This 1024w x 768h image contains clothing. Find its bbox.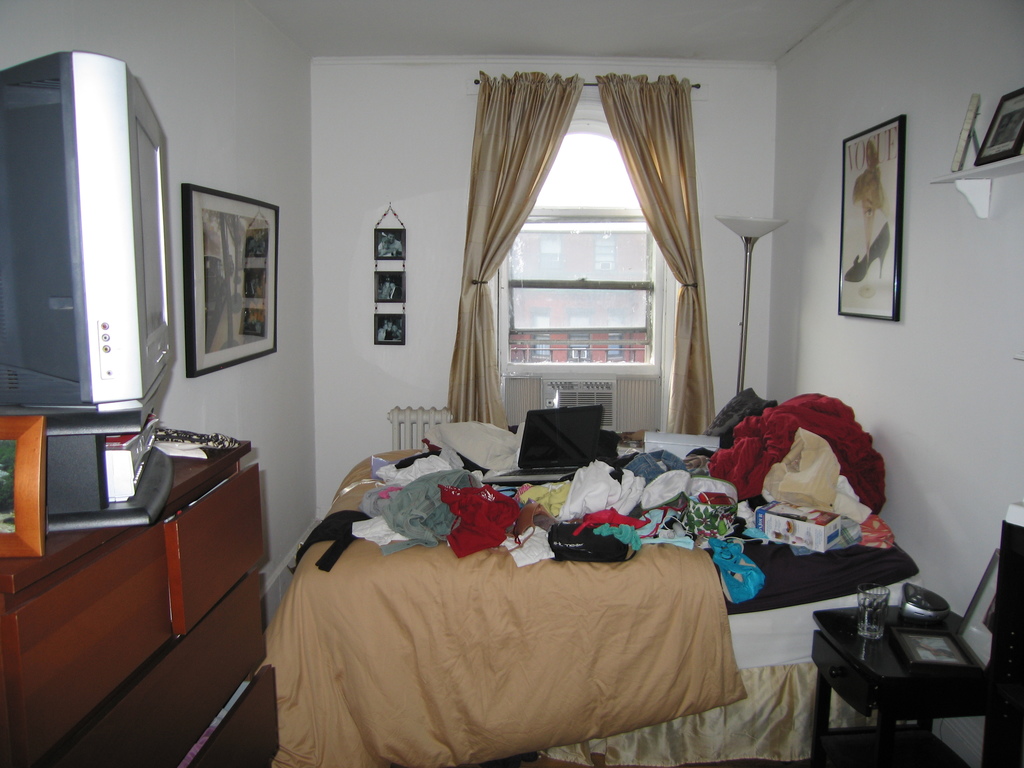
box=[437, 476, 522, 560].
